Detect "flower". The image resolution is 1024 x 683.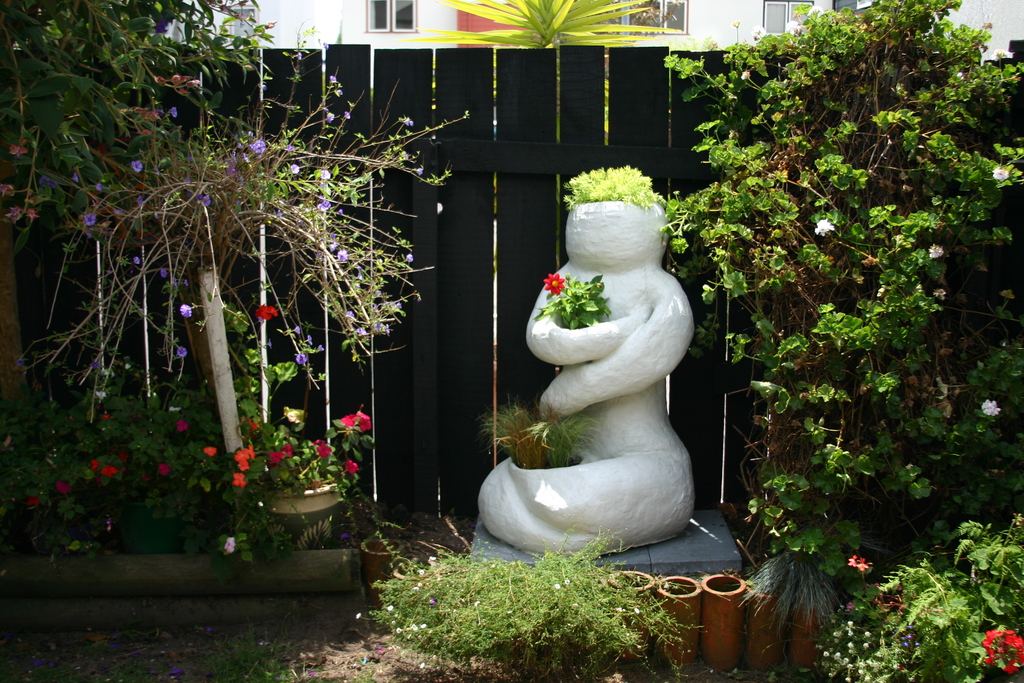
268 456 283 465.
